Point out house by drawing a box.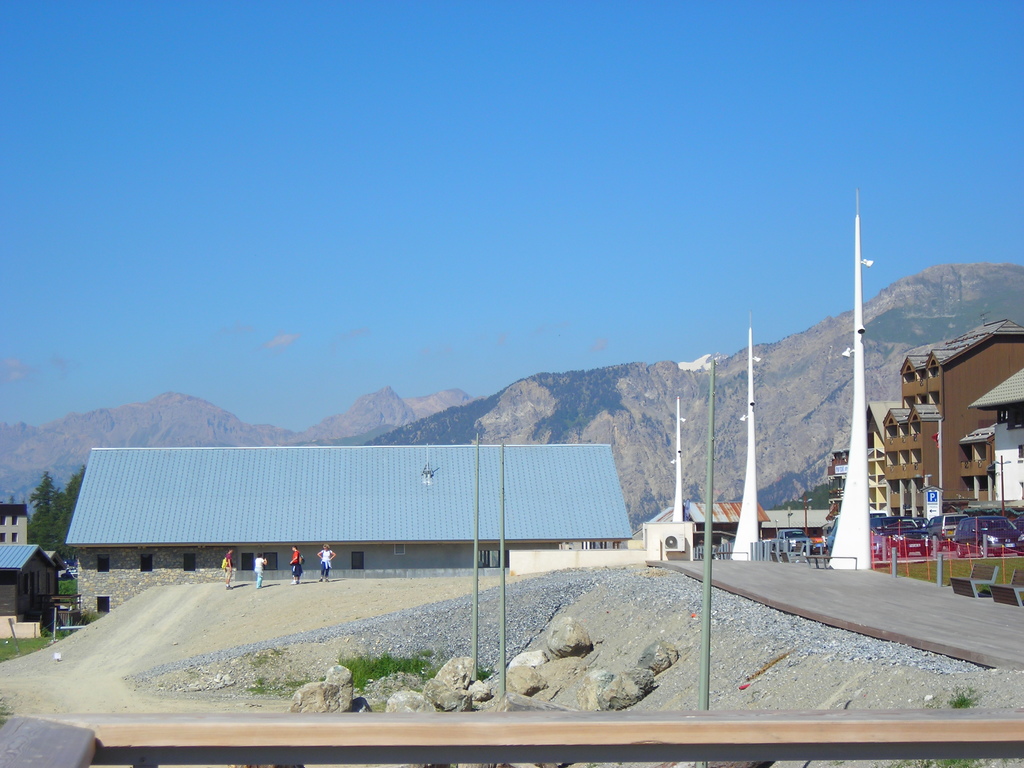
region(765, 504, 833, 549).
